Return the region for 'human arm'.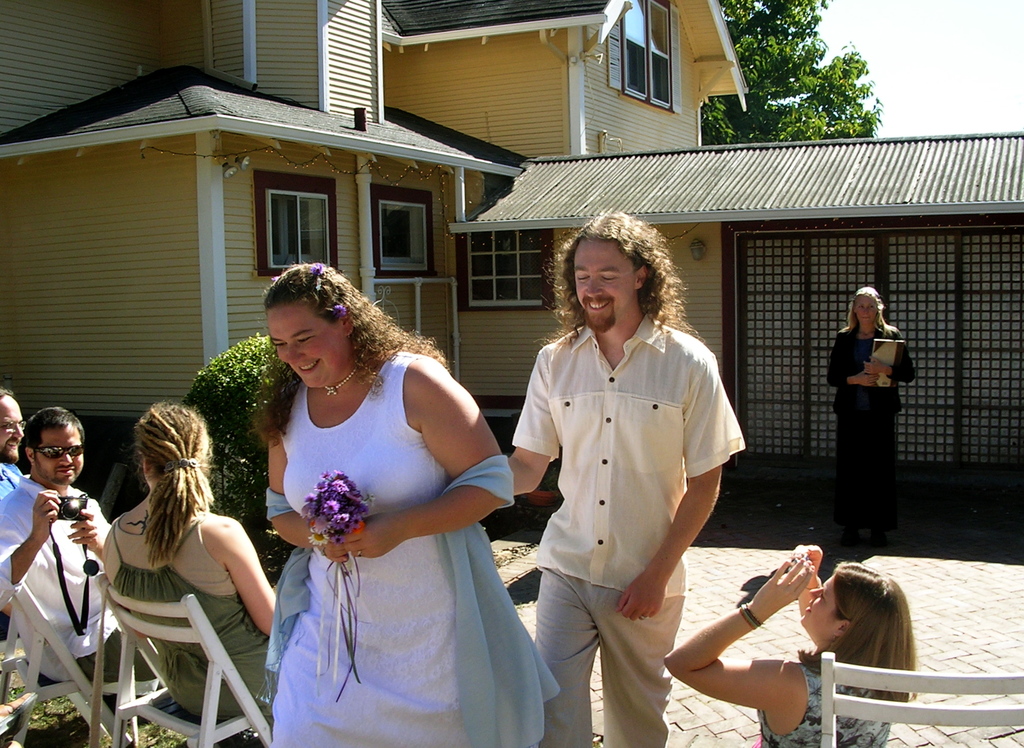
[x1=790, y1=545, x2=826, y2=617].
